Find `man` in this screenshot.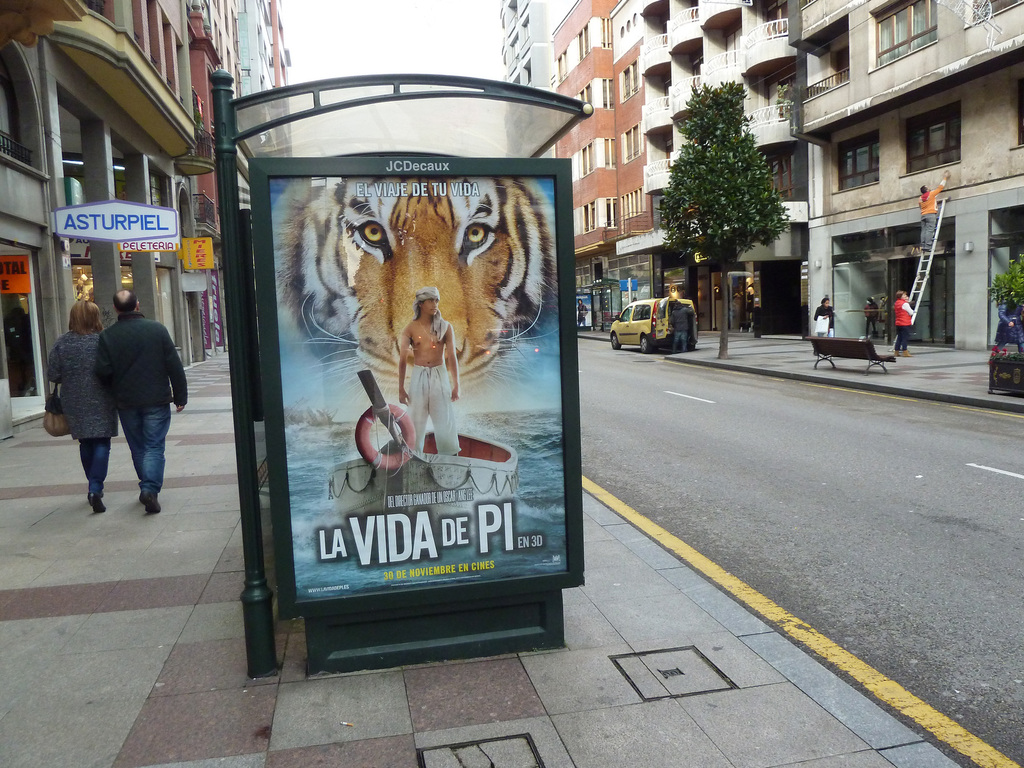
The bounding box for `man` is box=[92, 289, 186, 514].
